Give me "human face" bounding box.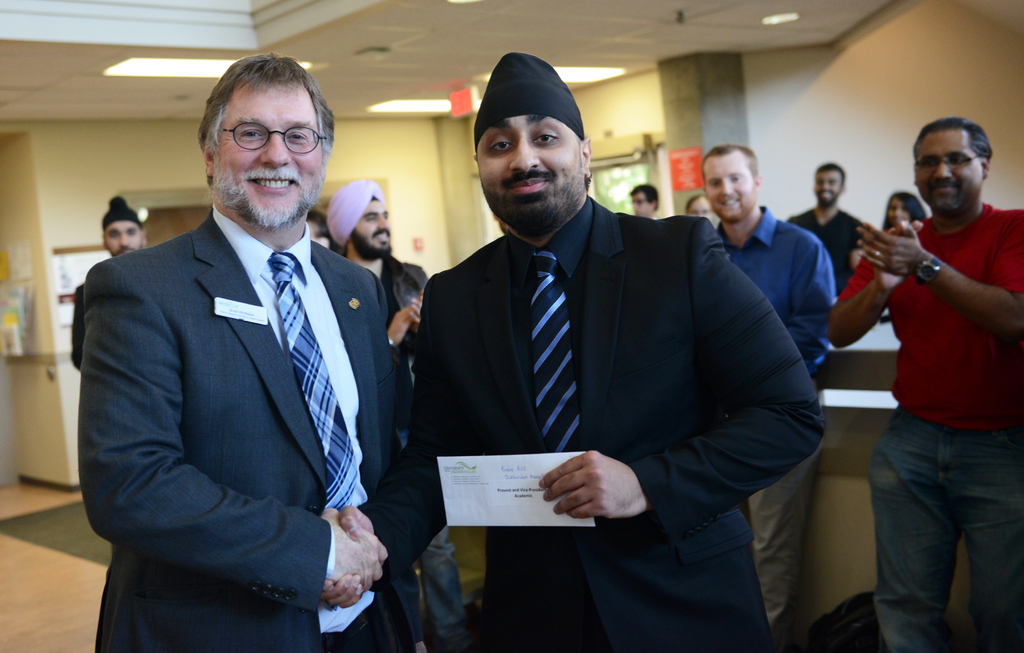
707,152,753,221.
